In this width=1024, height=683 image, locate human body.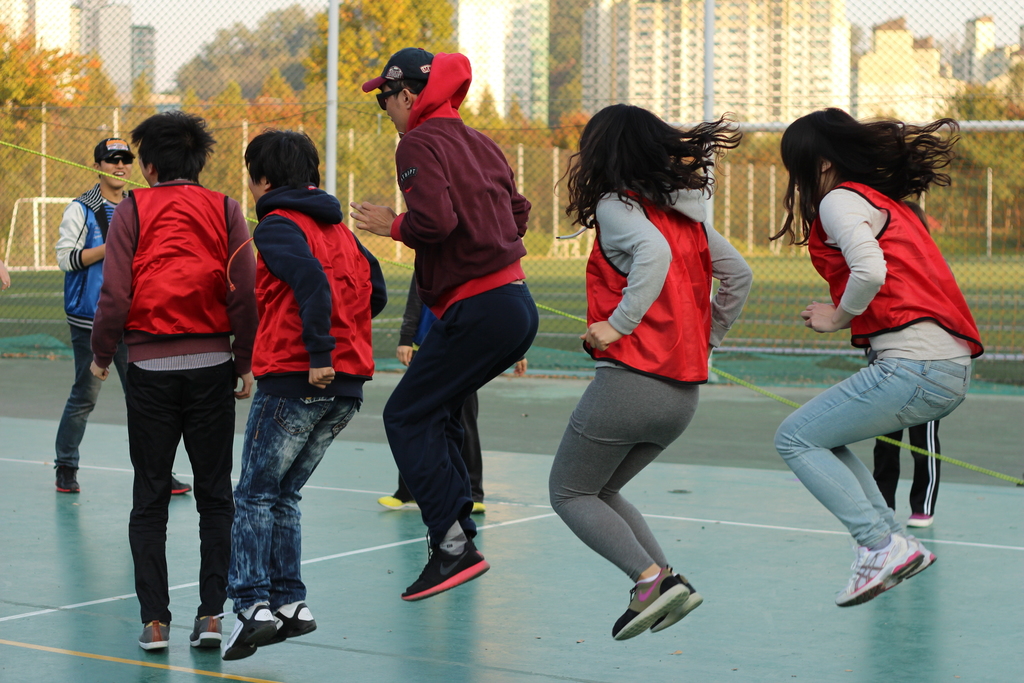
Bounding box: box(556, 77, 765, 625).
